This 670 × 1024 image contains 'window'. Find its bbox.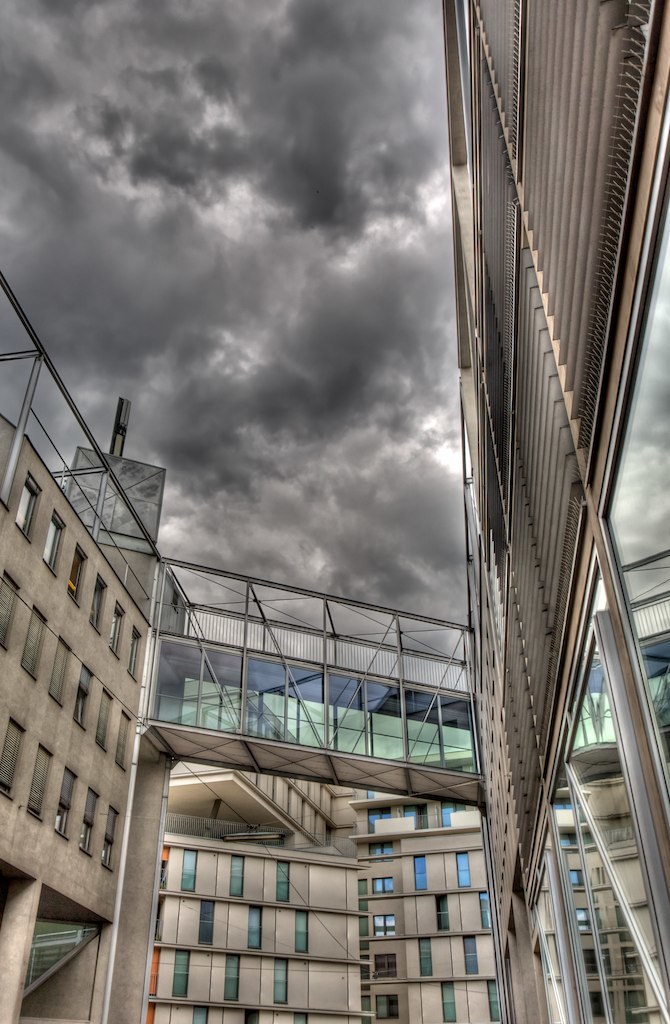
{"x1": 289, "y1": 907, "x2": 310, "y2": 955}.
